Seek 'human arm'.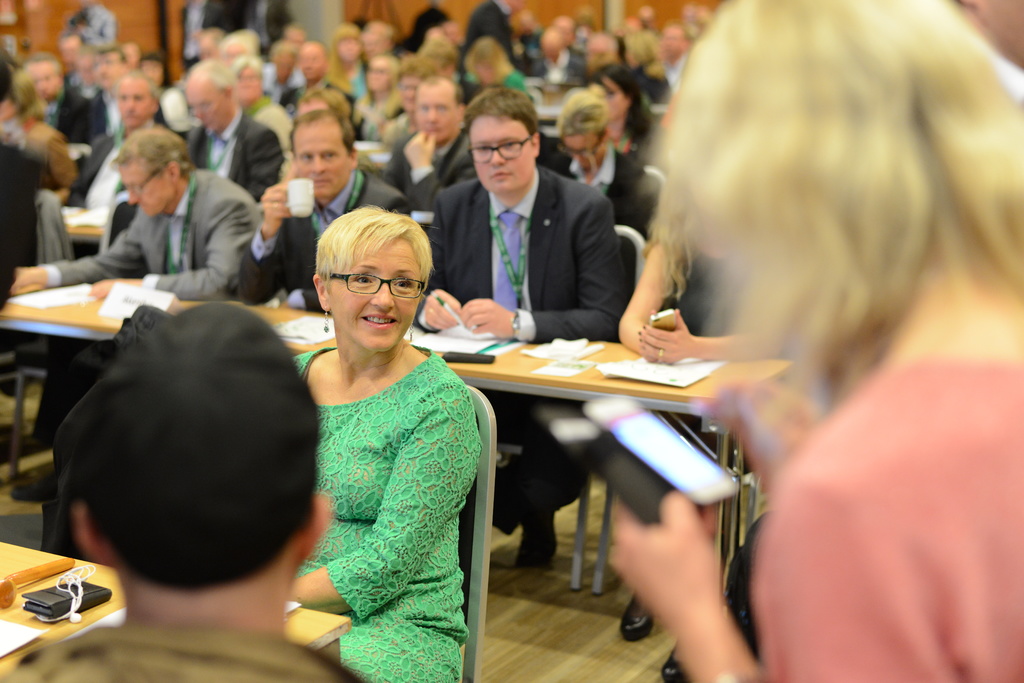
615/452/767/671.
